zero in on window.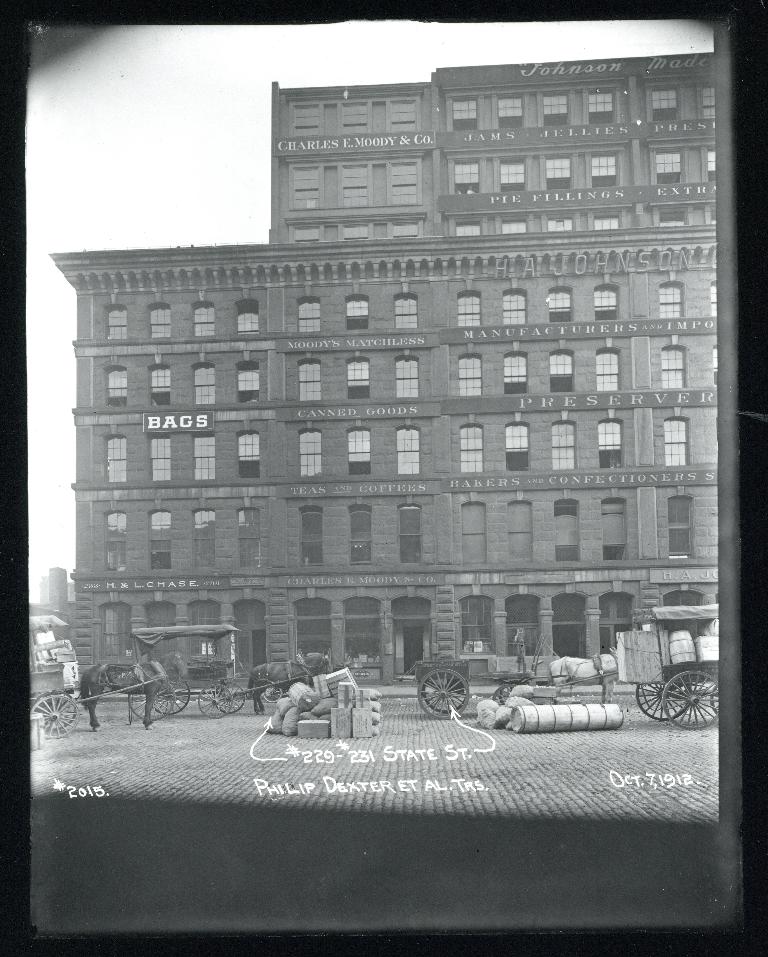
Zeroed in: 662:281:690:318.
